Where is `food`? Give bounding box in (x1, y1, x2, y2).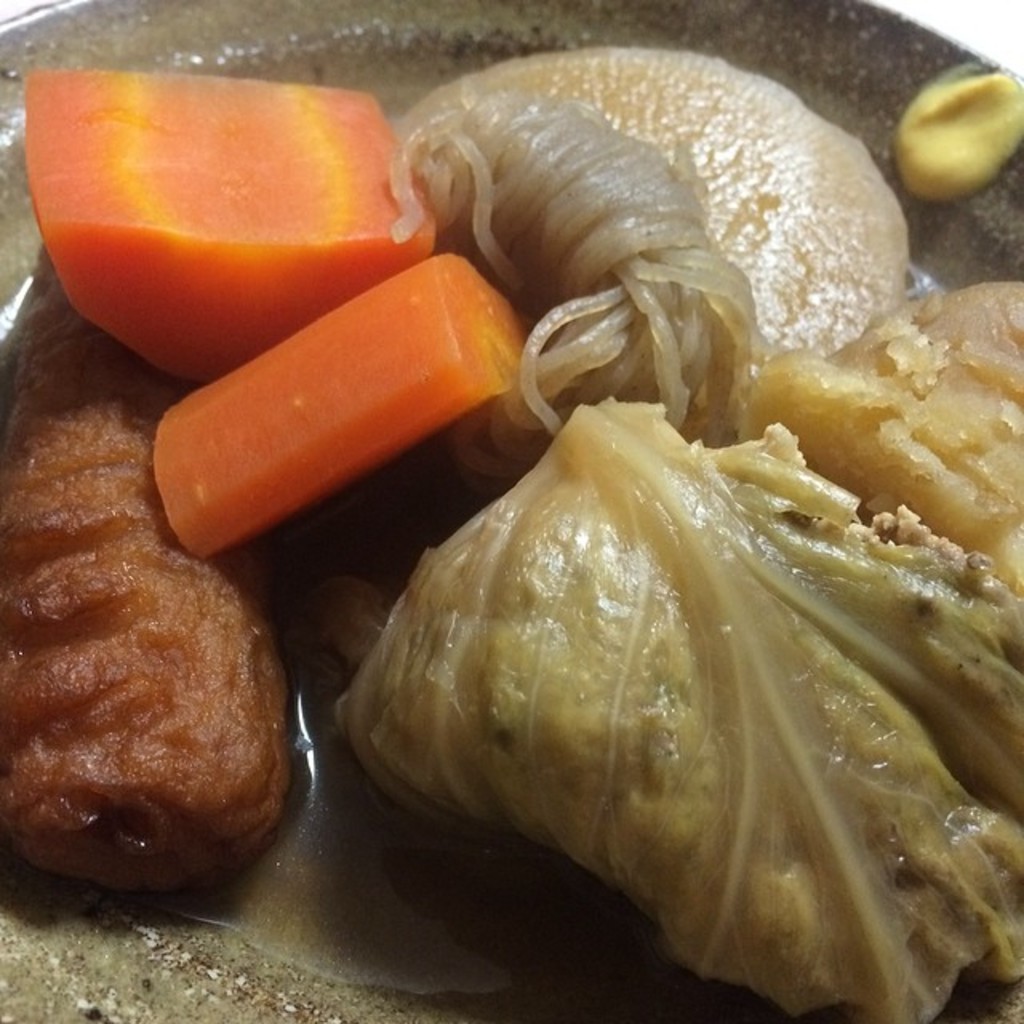
(149, 251, 530, 562).
